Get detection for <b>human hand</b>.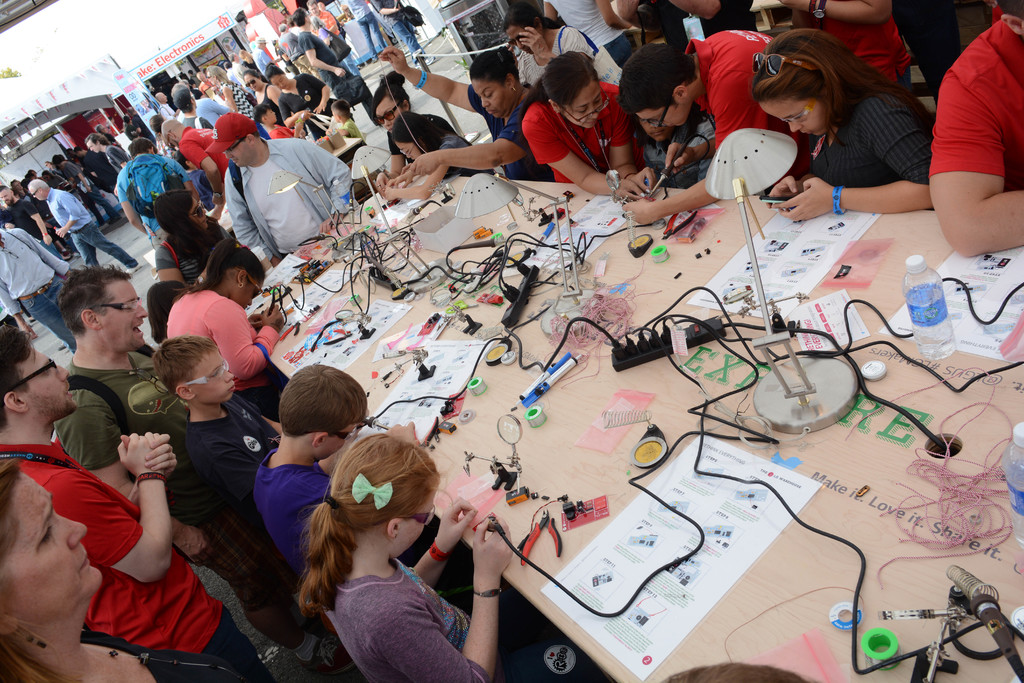
Detection: 383,186,400,202.
